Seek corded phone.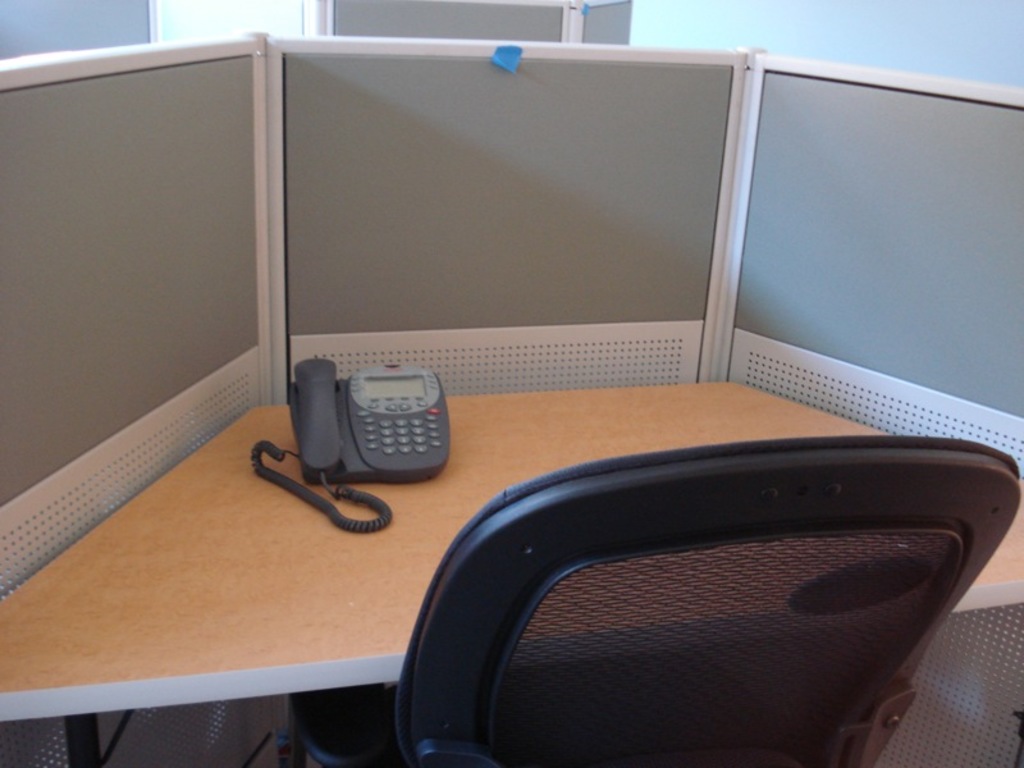
x1=246 y1=340 x2=456 y2=508.
